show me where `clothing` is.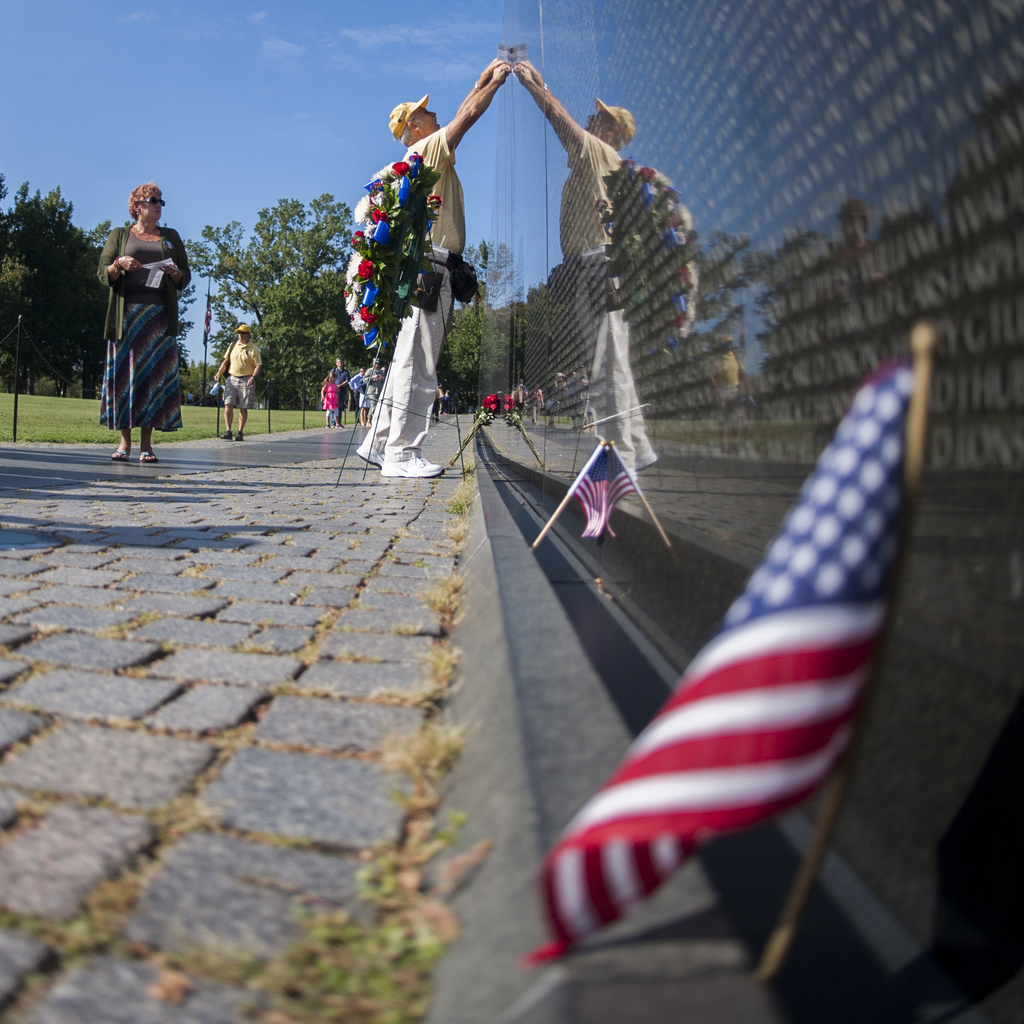
`clothing` is at [left=324, top=386, right=343, bottom=423].
